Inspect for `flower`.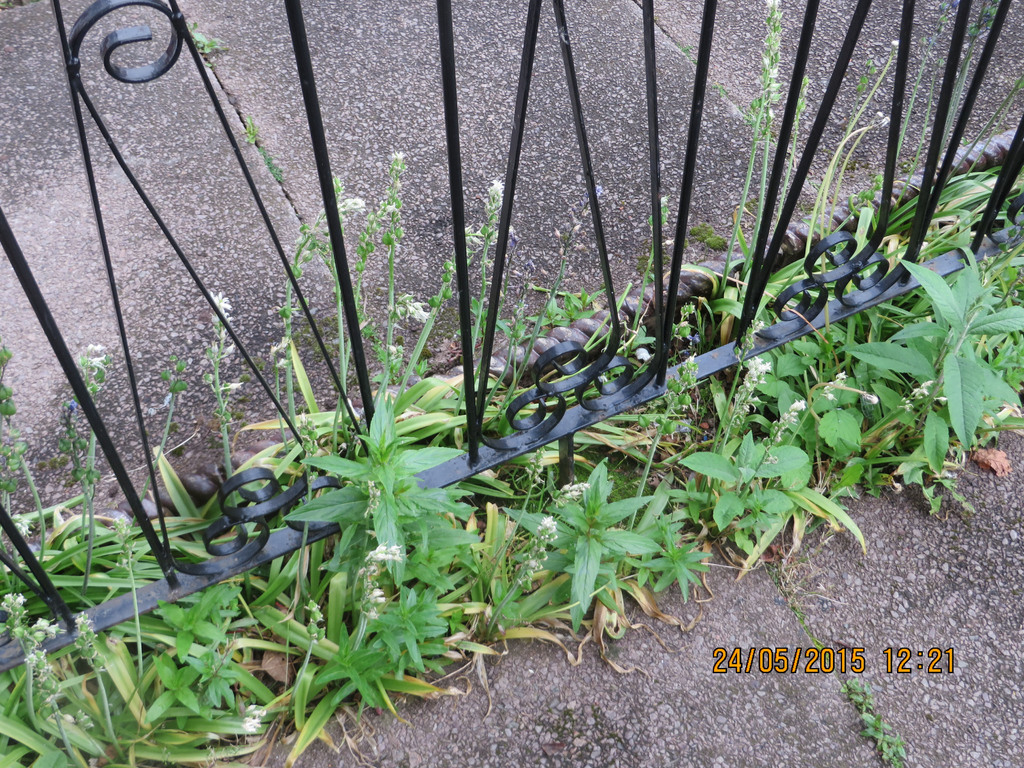
Inspection: <box>83,342,107,373</box>.
